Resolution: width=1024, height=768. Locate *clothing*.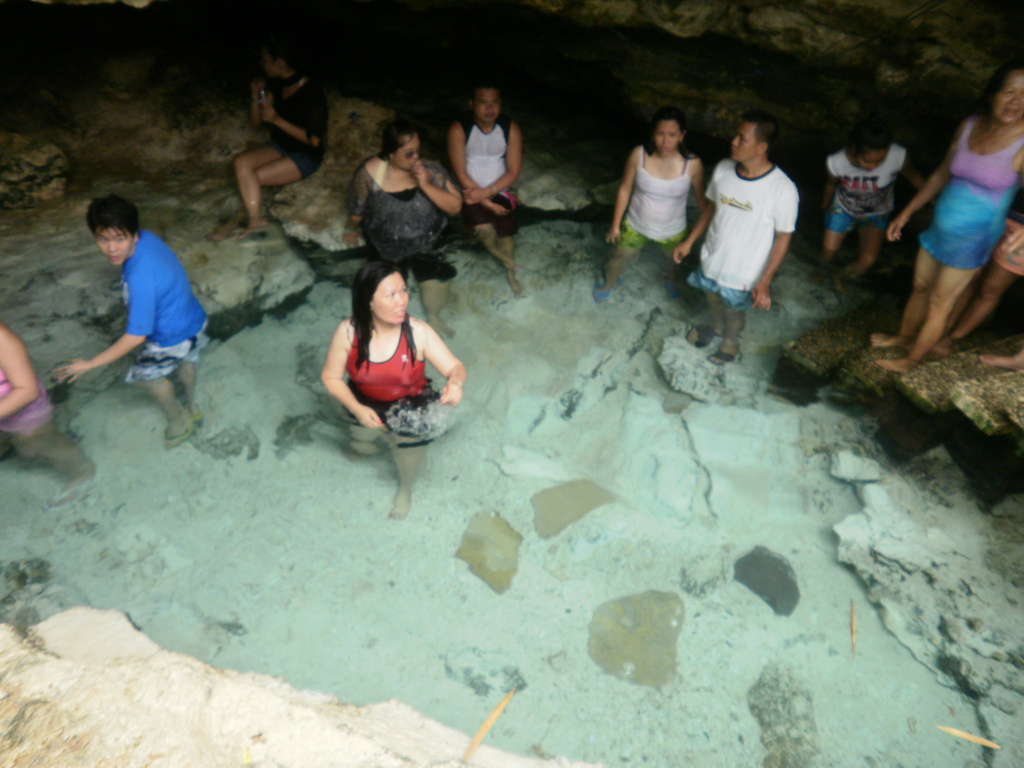
crop(260, 74, 330, 180).
